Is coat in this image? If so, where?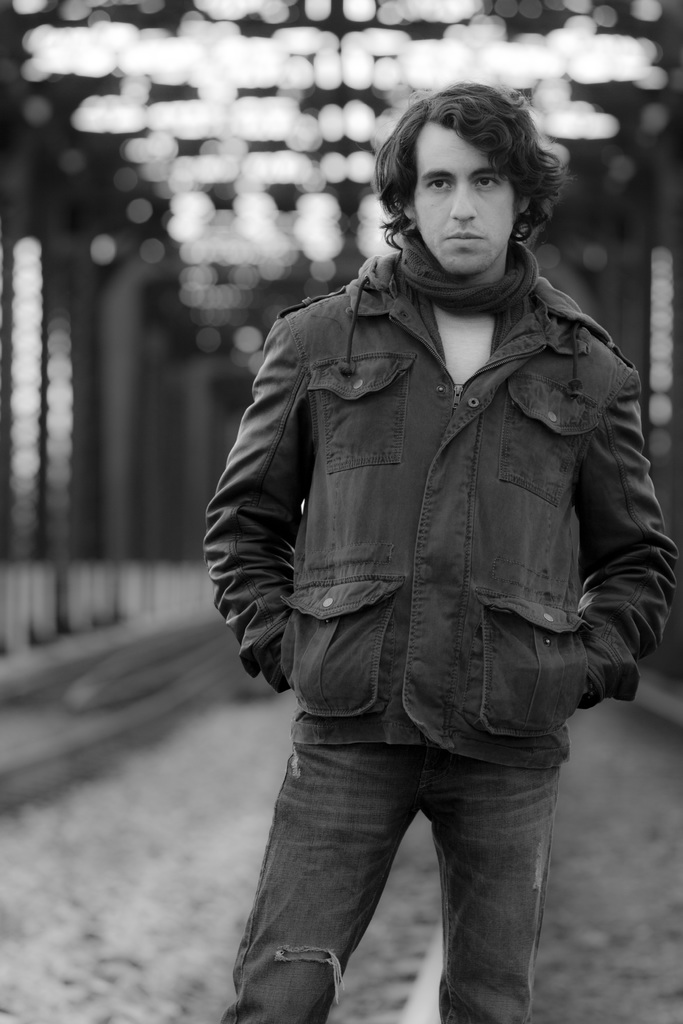
Yes, at (242,259,652,748).
